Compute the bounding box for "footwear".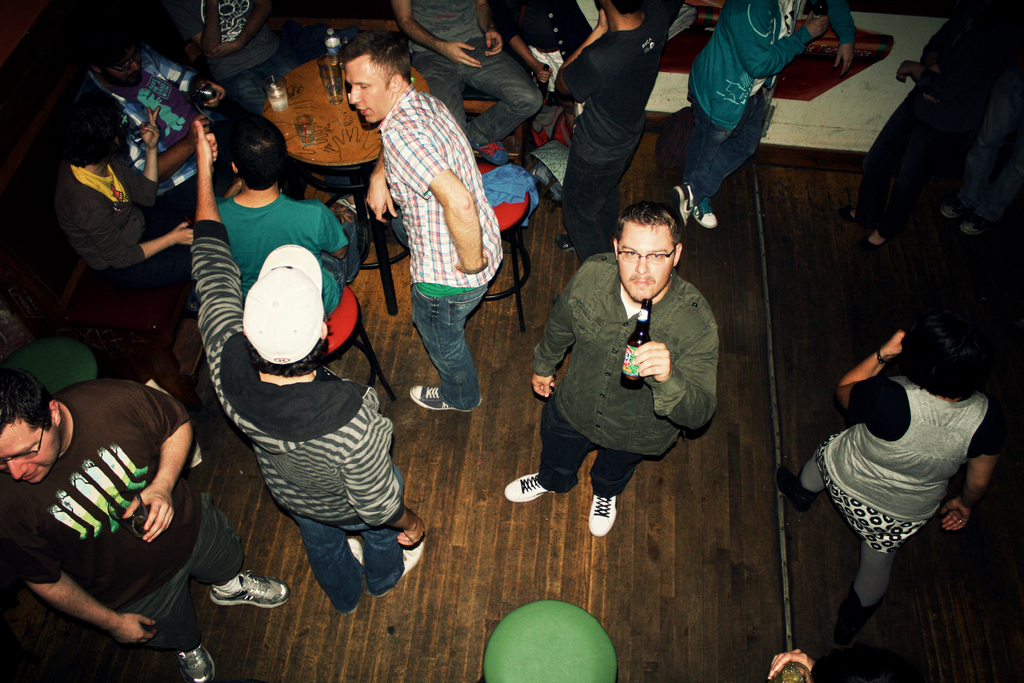
crop(176, 645, 218, 682).
